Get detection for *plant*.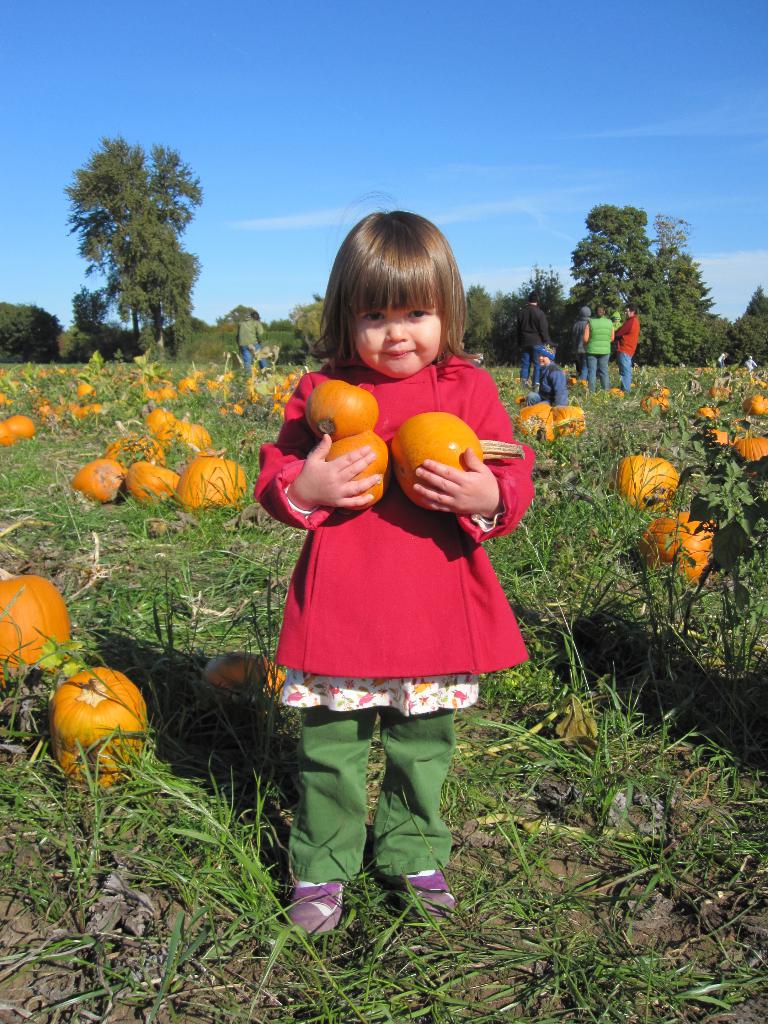
Detection: select_region(138, 589, 192, 671).
